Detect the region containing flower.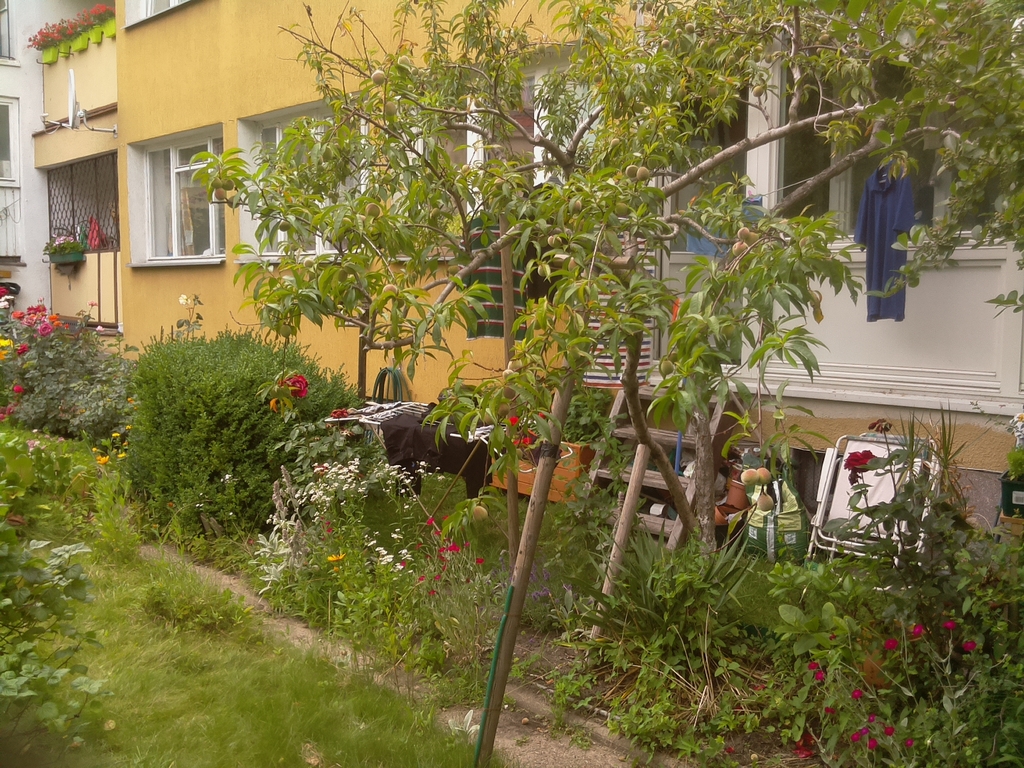
locate(826, 704, 833, 716).
